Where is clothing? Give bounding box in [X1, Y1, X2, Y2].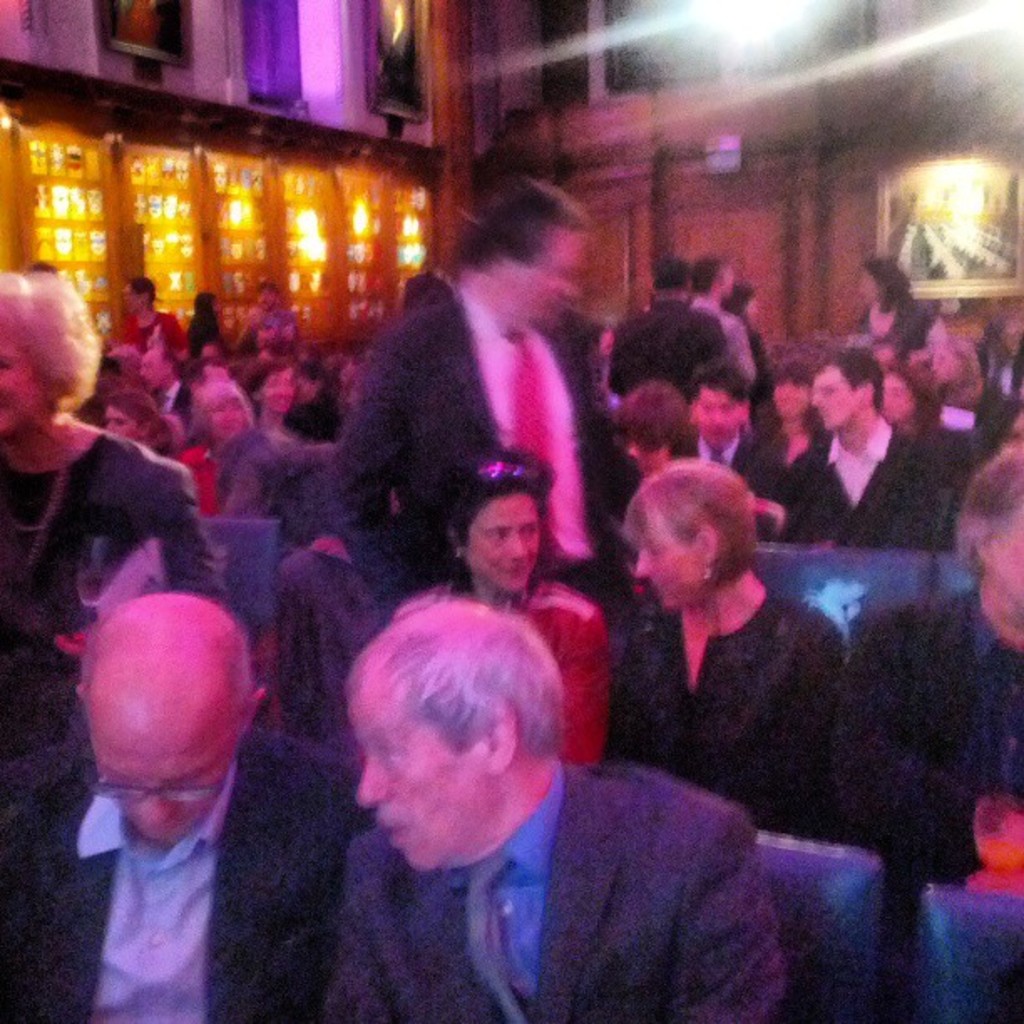
[840, 293, 942, 363].
